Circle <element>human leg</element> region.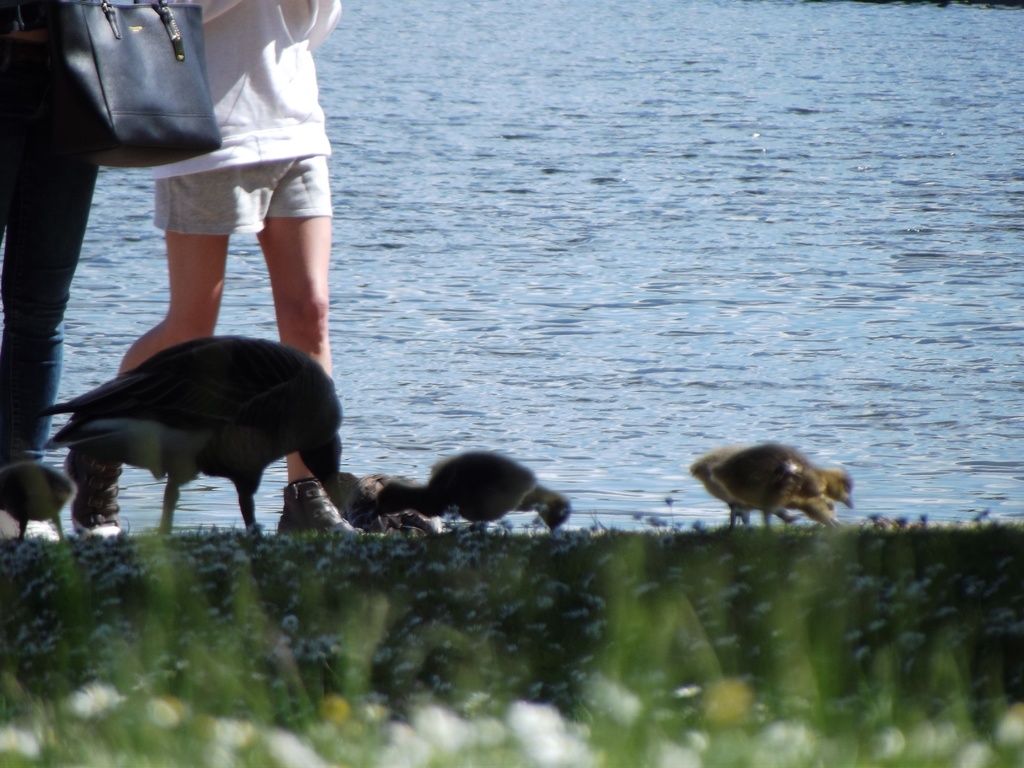
Region: <box>250,121,356,534</box>.
